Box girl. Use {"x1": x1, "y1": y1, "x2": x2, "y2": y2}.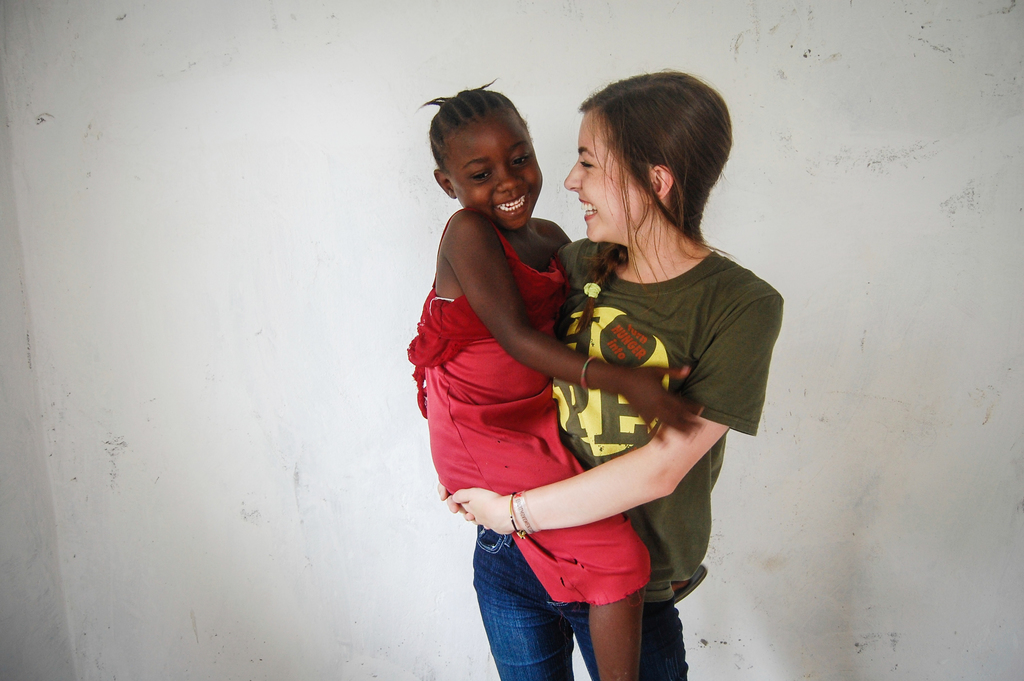
{"x1": 440, "y1": 69, "x2": 781, "y2": 680}.
